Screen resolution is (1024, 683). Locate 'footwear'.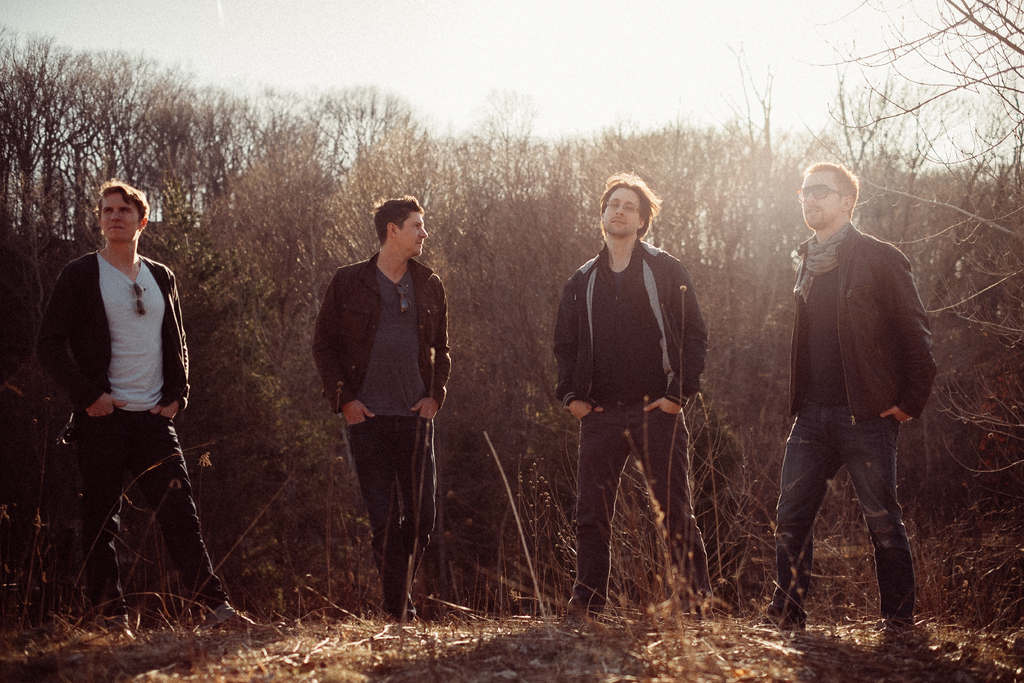
x1=749 y1=611 x2=810 y2=636.
